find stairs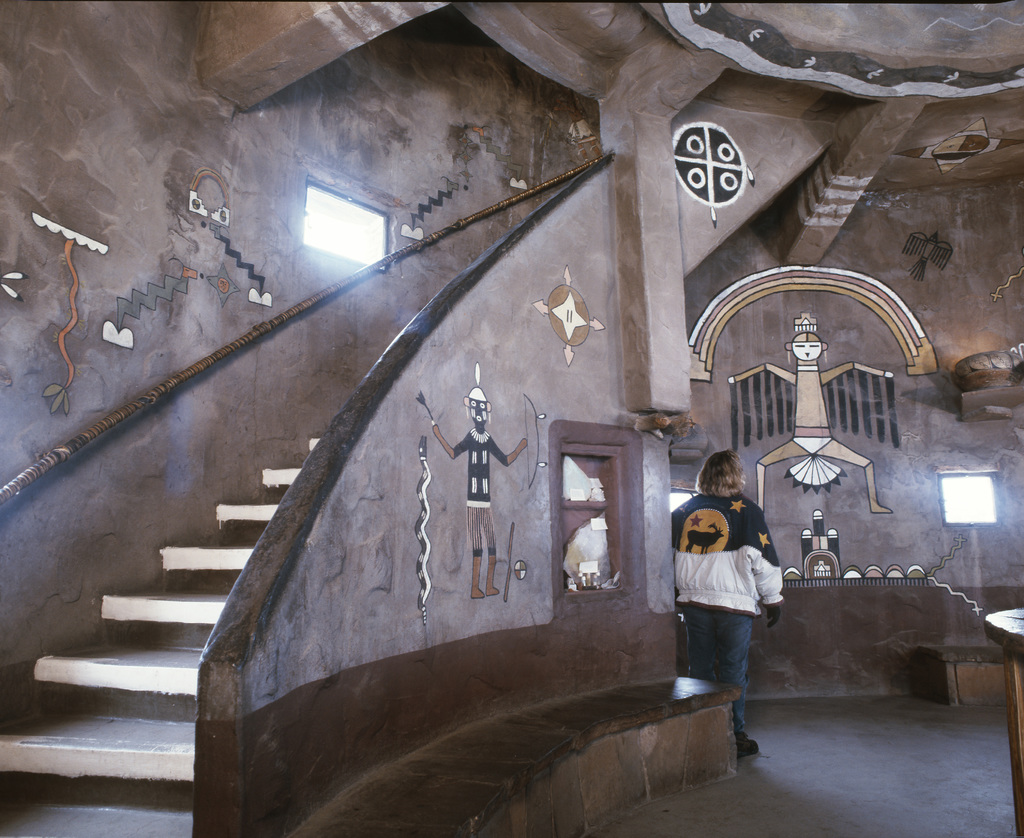
0,426,332,837
